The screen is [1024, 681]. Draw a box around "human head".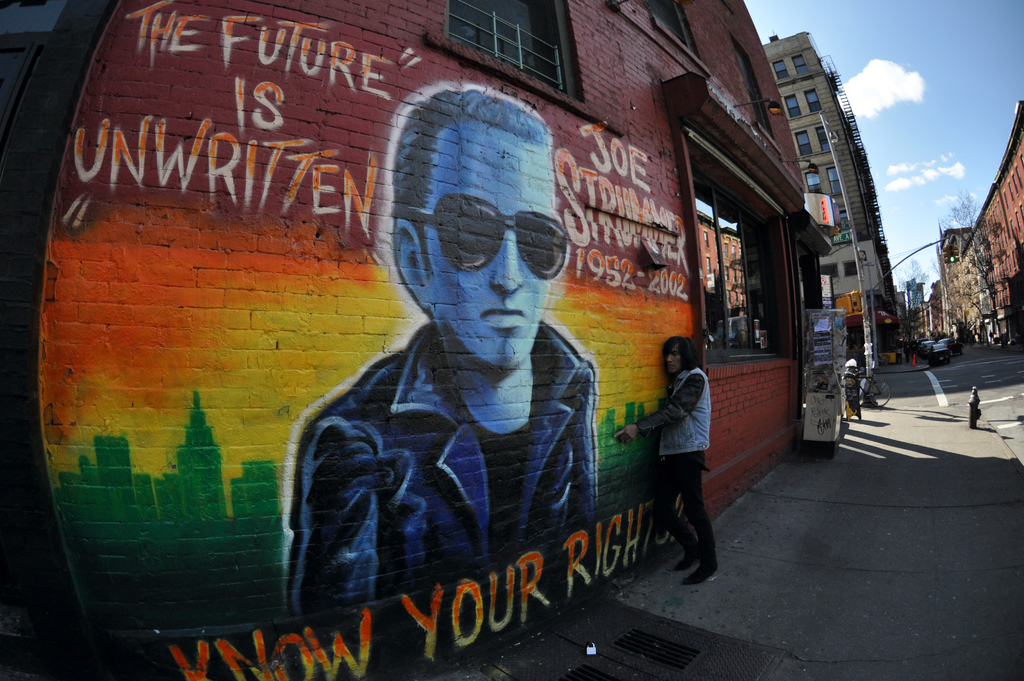
661 333 694 377.
